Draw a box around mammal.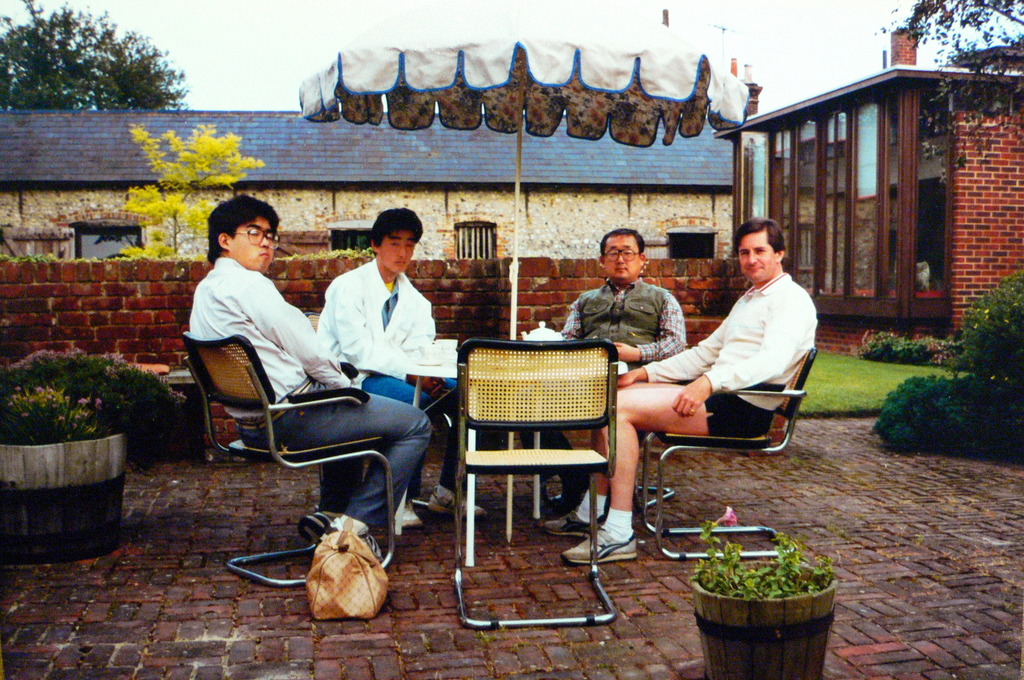
left=315, top=206, right=490, bottom=517.
